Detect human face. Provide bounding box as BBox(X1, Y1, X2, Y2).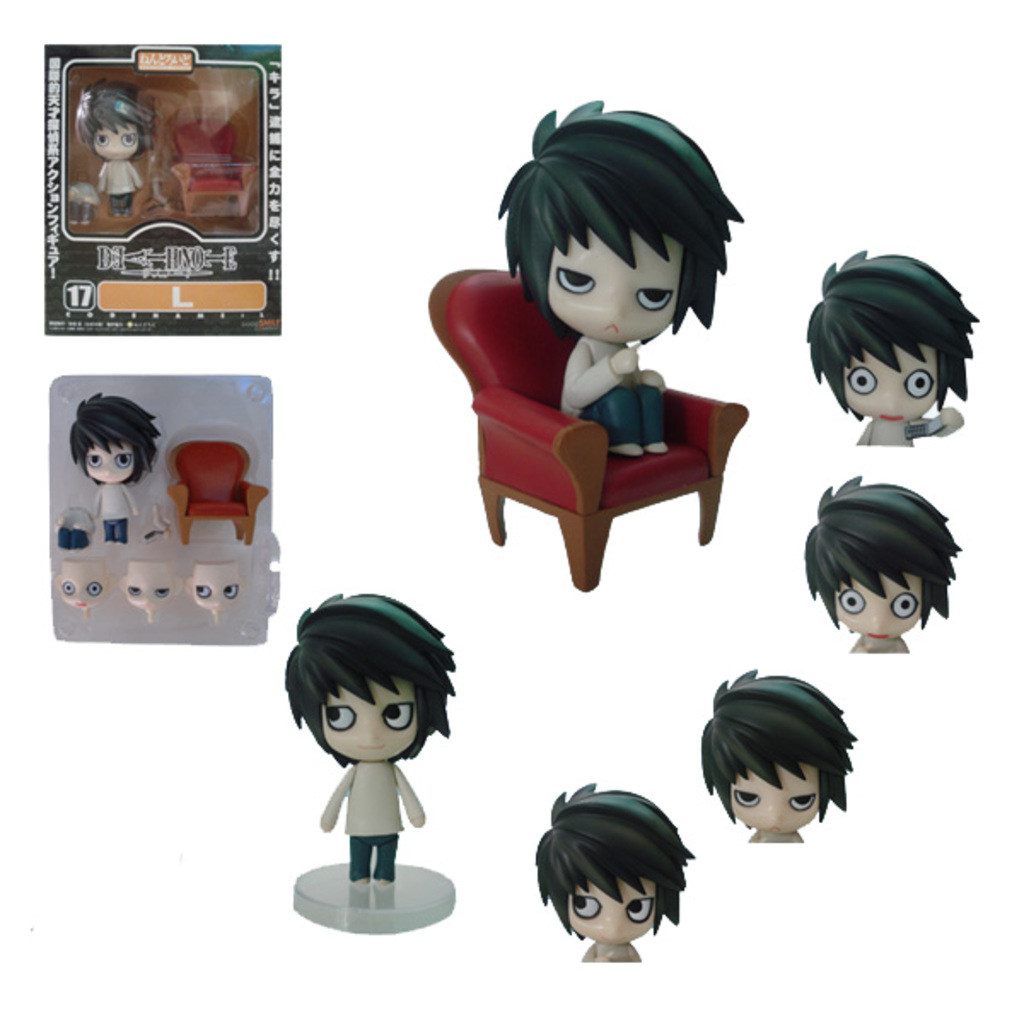
BBox(326, 686, 413, 759).
